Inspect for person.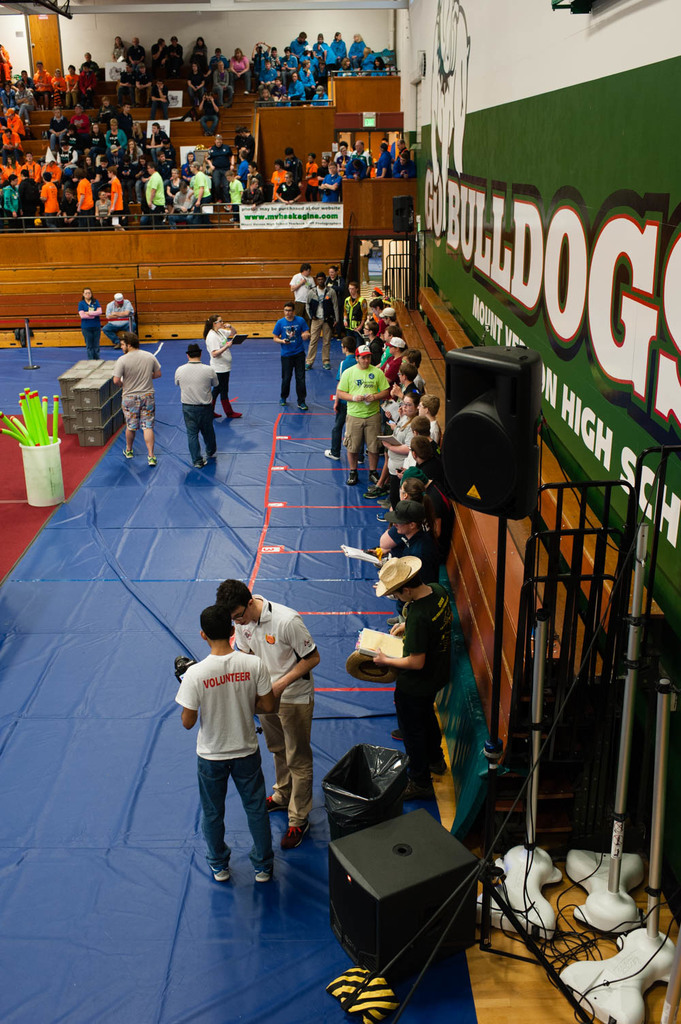
Inspection: 172 339 223 473.
